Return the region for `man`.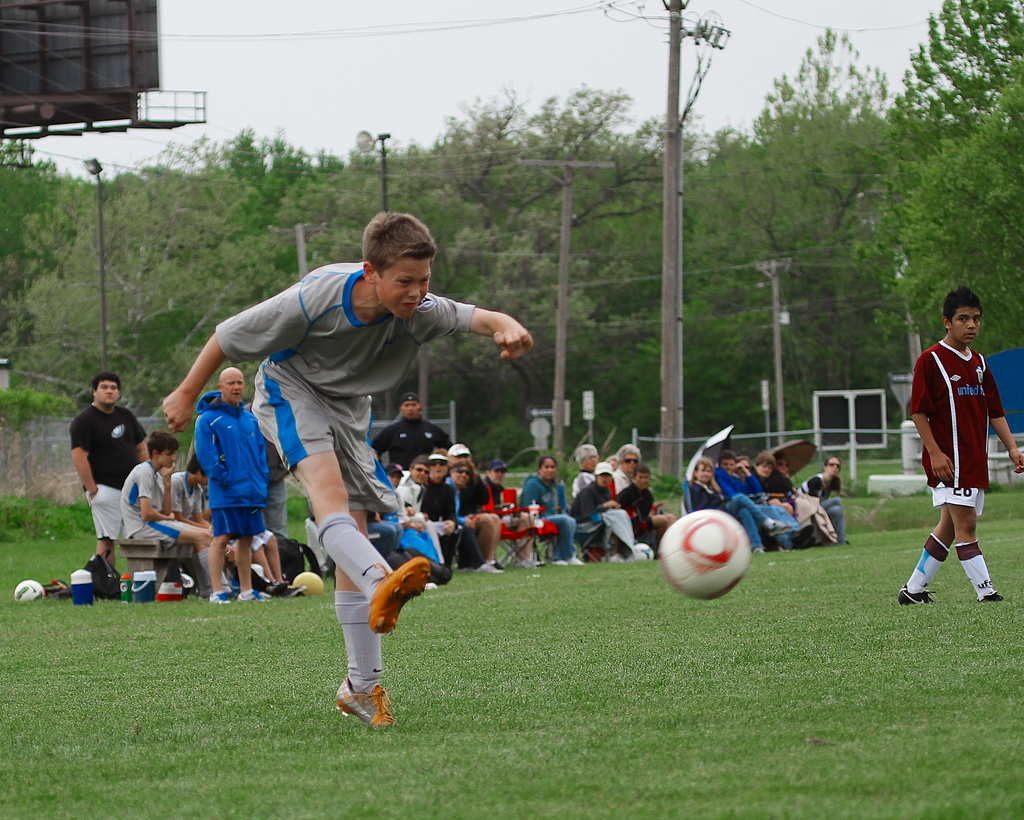
BBox(368, 393, 452, 467).
